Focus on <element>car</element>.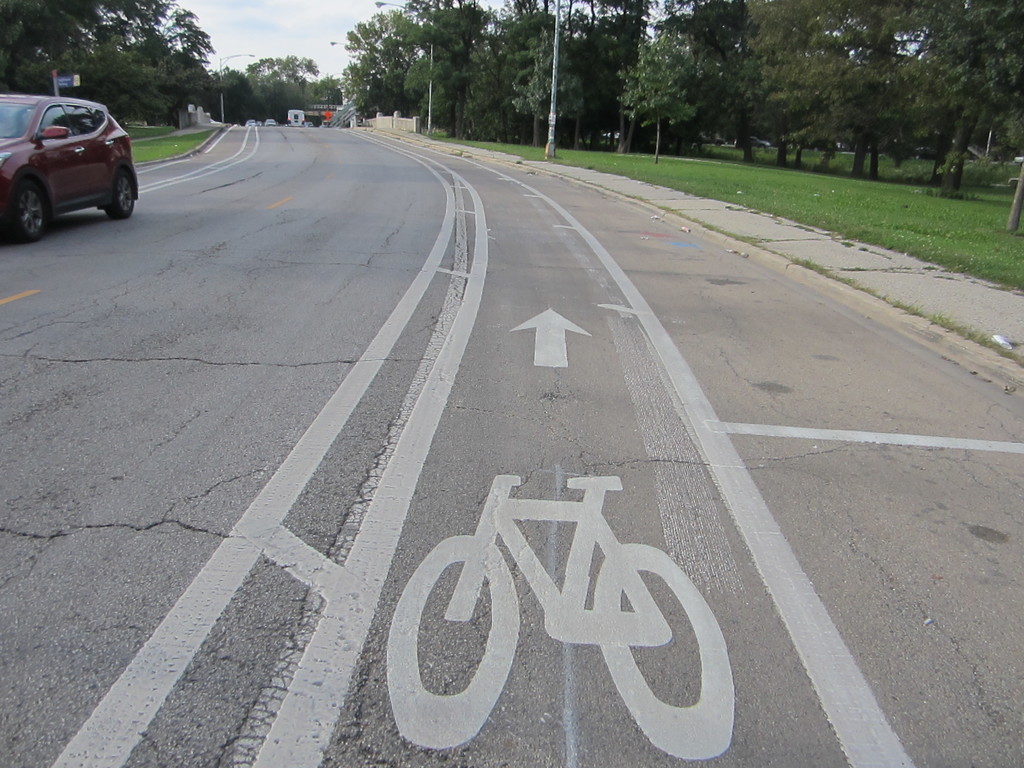
Focused at (734,135,770,148).
